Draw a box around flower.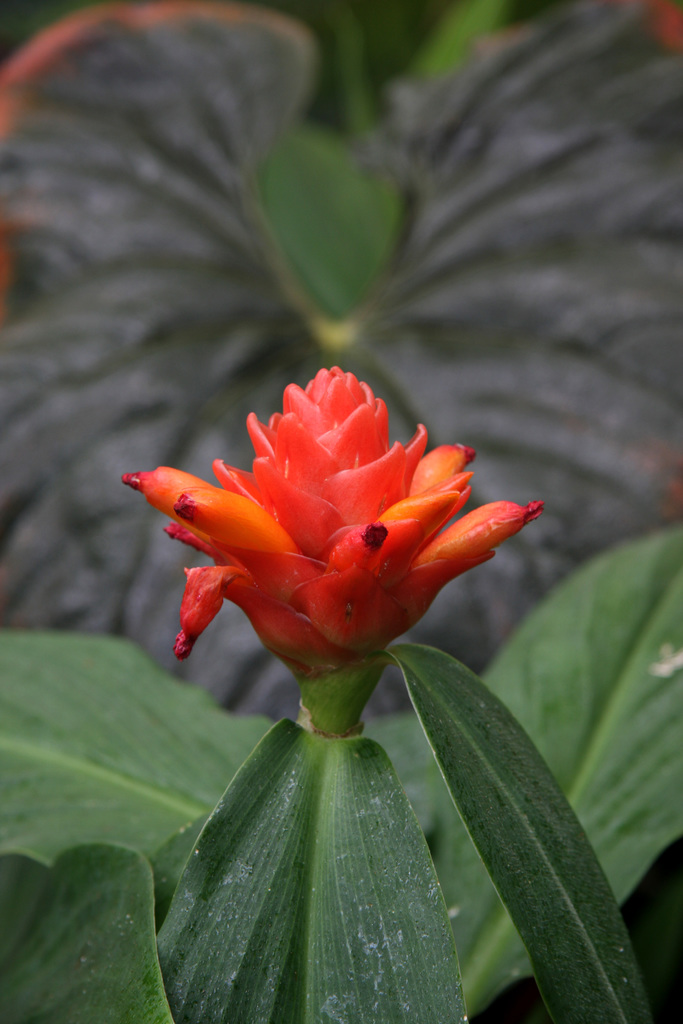
120 363 536 699.
